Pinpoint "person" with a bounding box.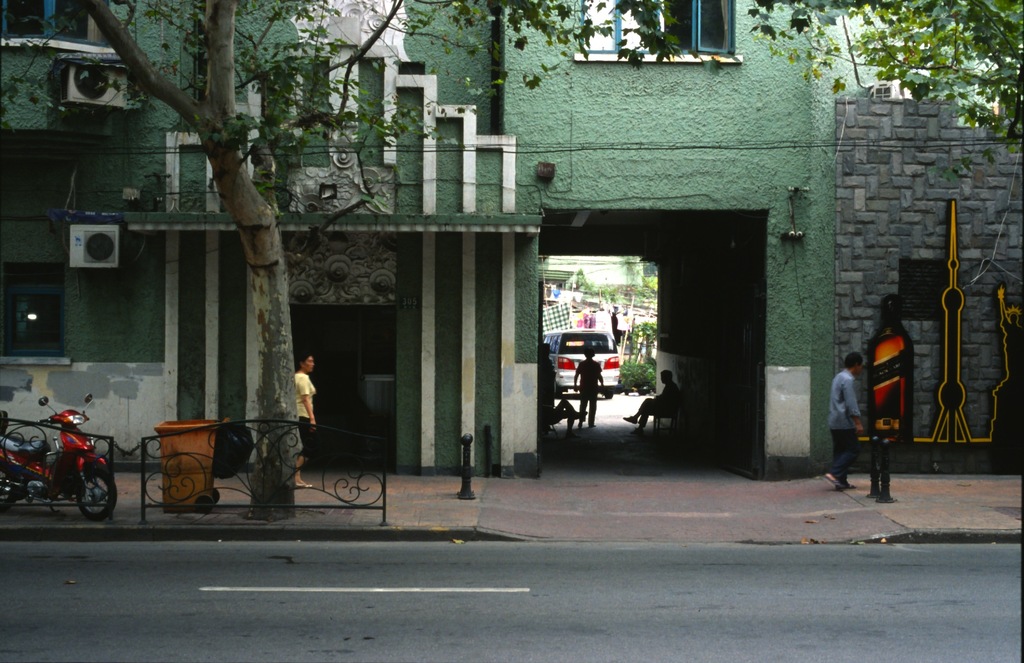
<bbox>823, 351, 868, 491</bbox>.
